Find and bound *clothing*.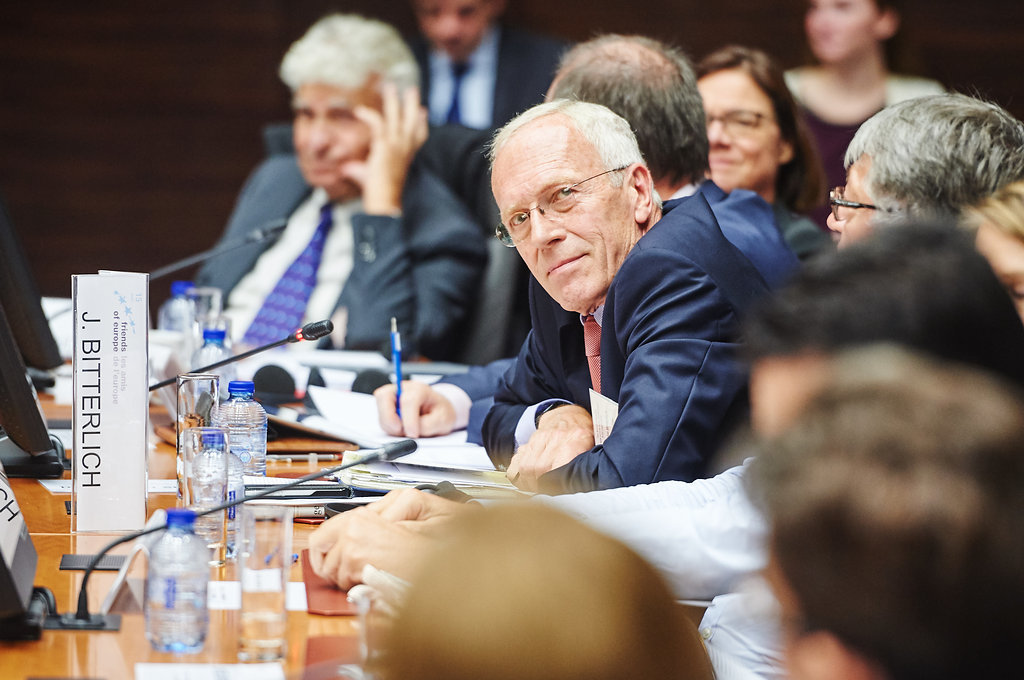
Bound: [left=416, top=20, right=589, bottom=137].
